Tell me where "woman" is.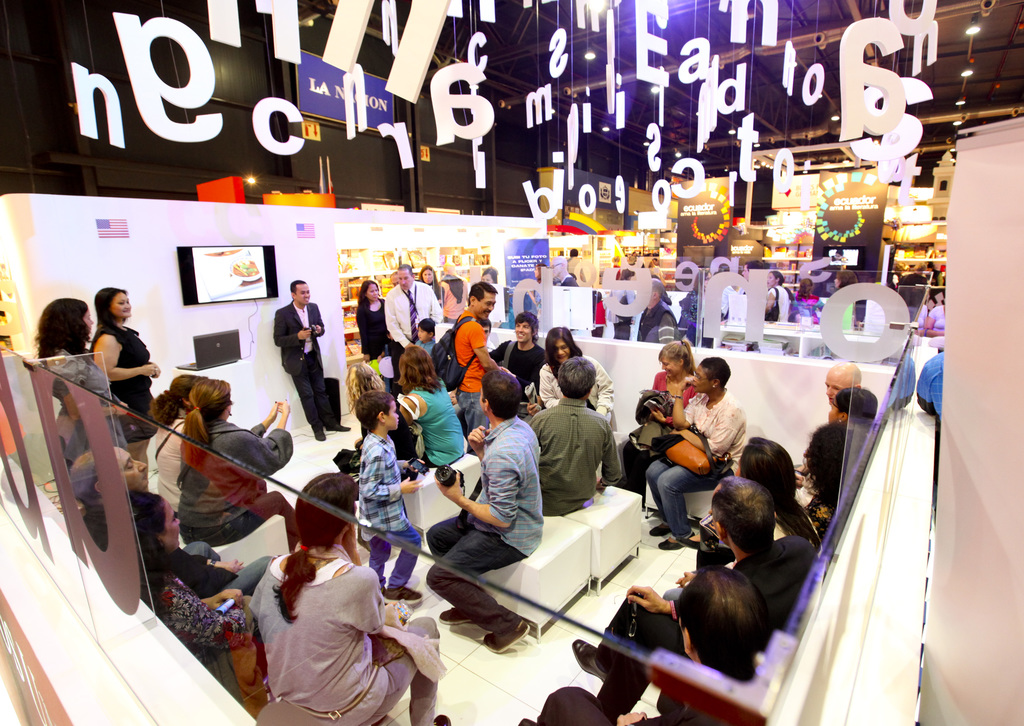
"woman" is at [150,371,212,522].
